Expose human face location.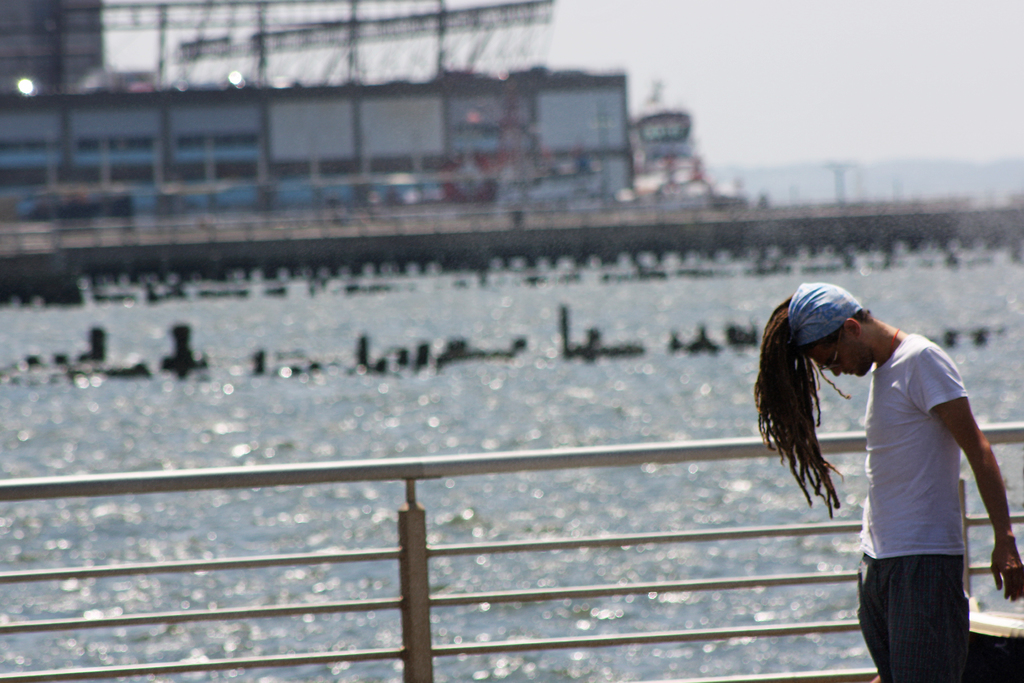
Exposed at (x1=803, y1=336, x2=871, y2=382).
